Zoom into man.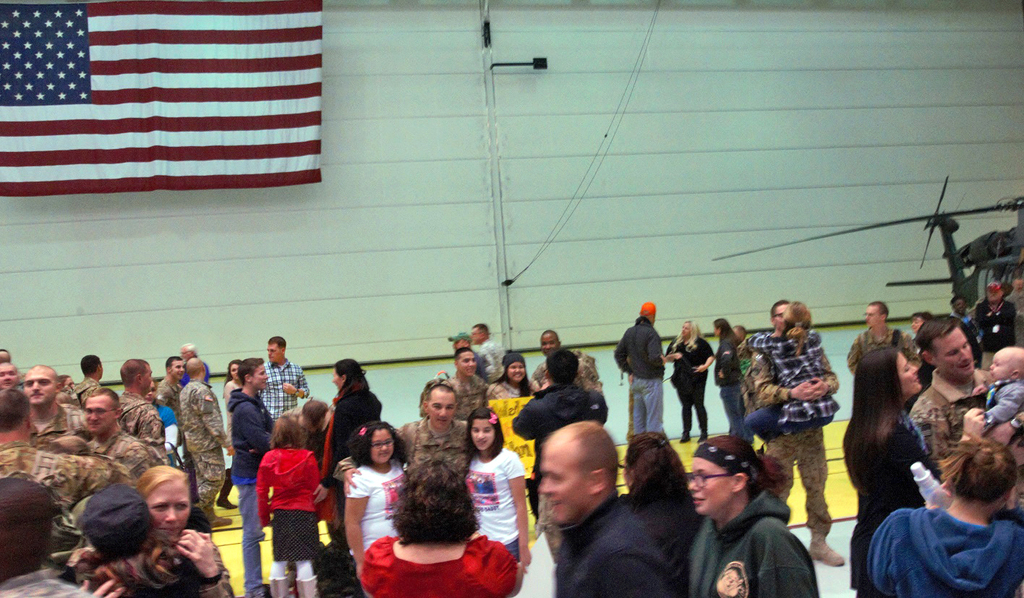
Zoom target: {"left": 1, "top": 387, "right": 135, "bottom": 512}.
